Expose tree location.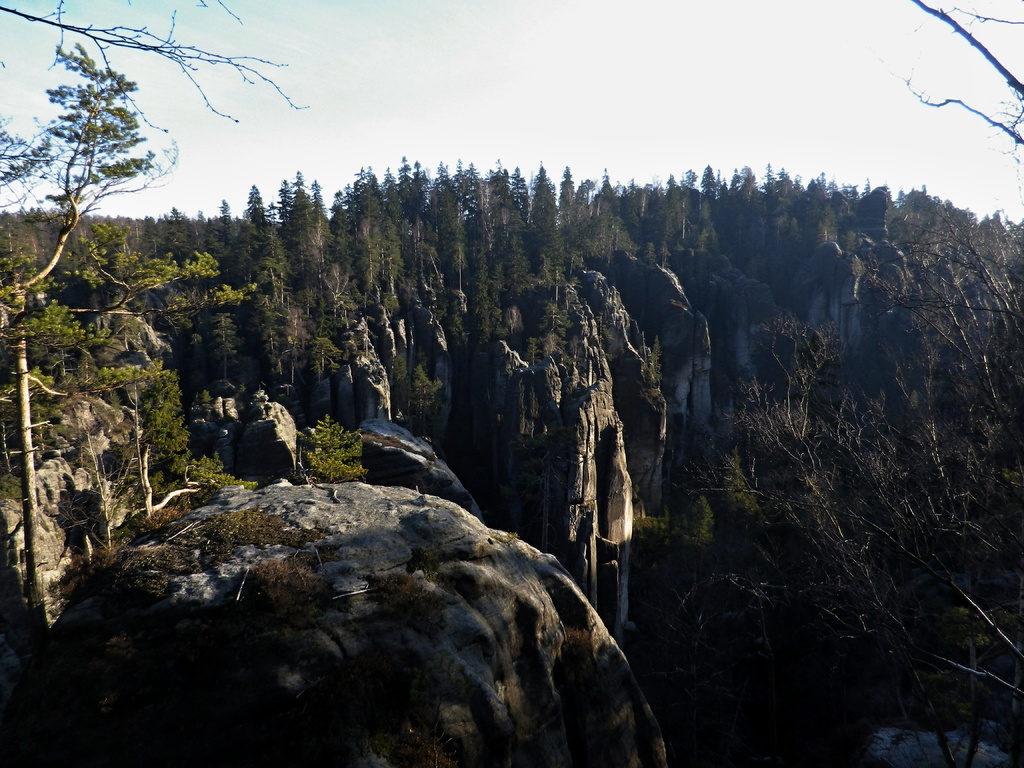
Exposed at 780, 172, 802, 216.
